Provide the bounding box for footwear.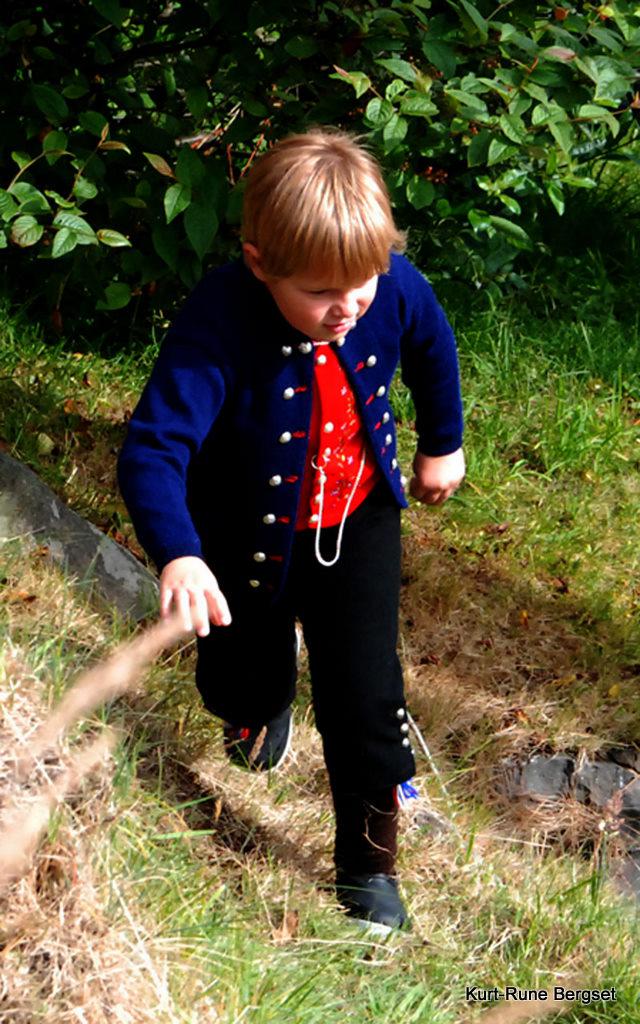
[207, 682, 295, 783].
